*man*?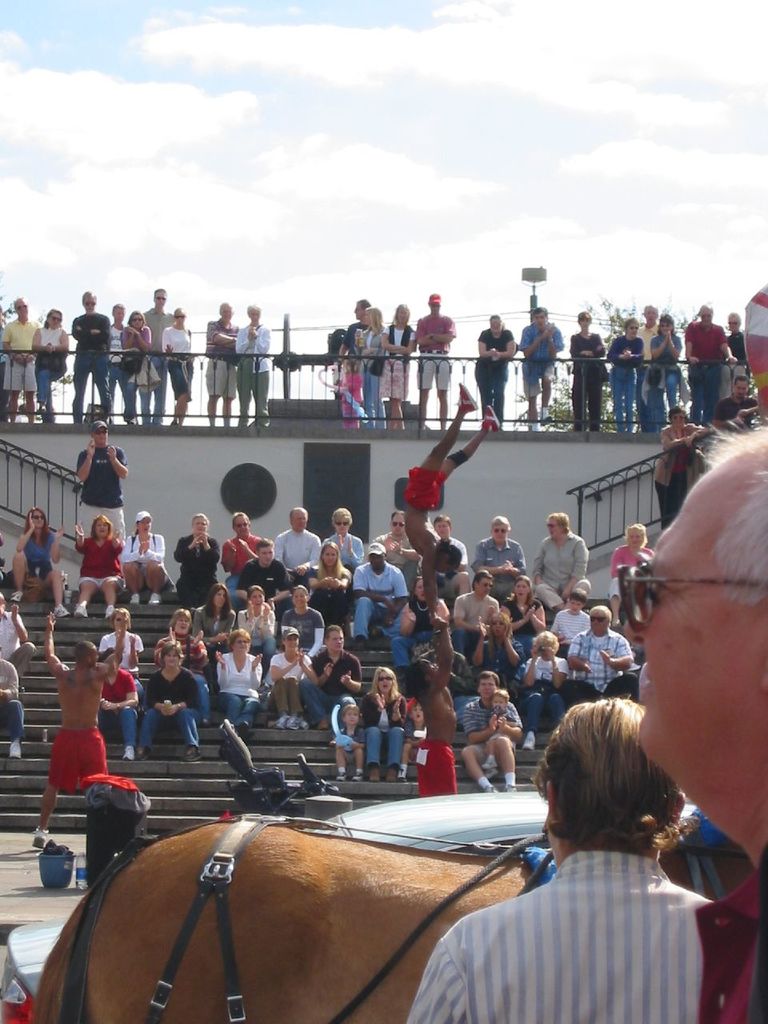
x1=450 y1=565 x2=495 y2=660
